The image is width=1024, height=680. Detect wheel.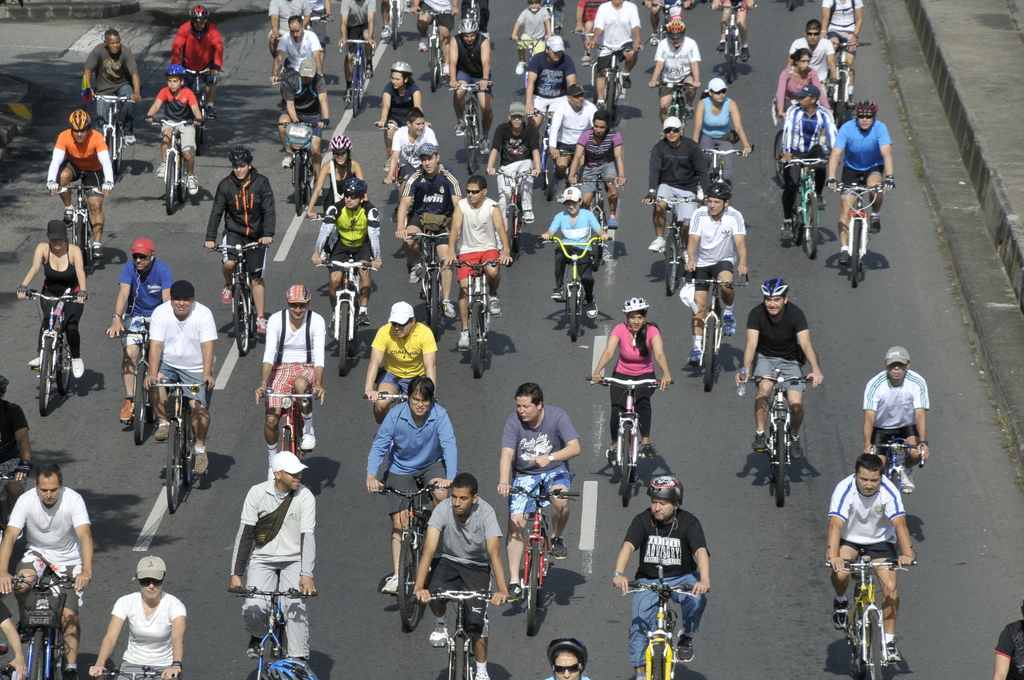
Detection: box=[566, 280, 585, 333].
